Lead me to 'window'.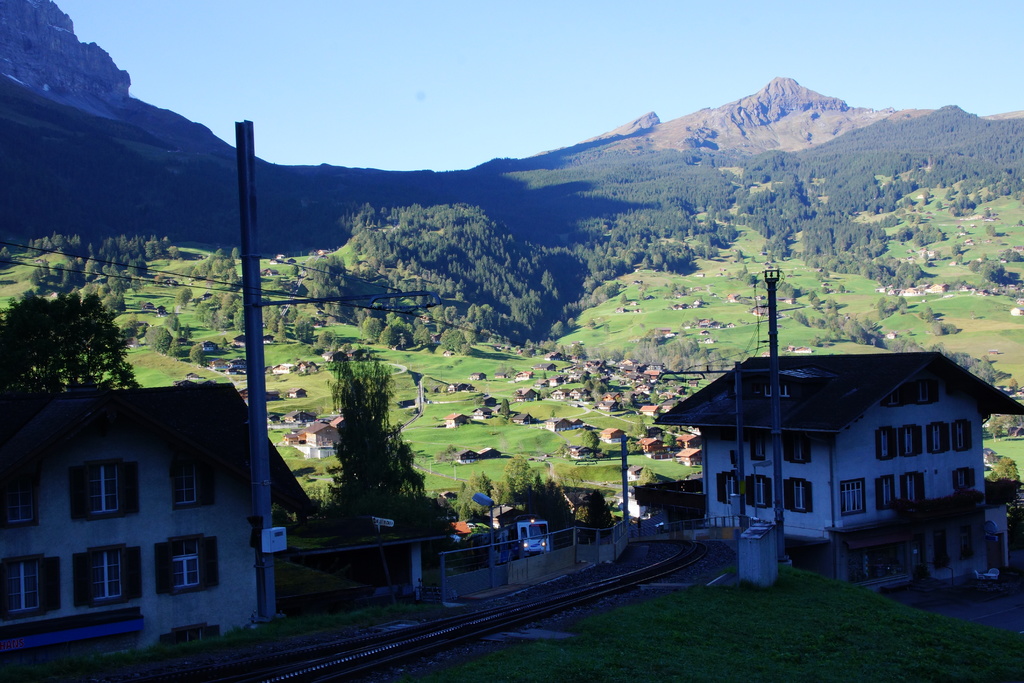
Lead to rect(955, 470, 977, 492).
